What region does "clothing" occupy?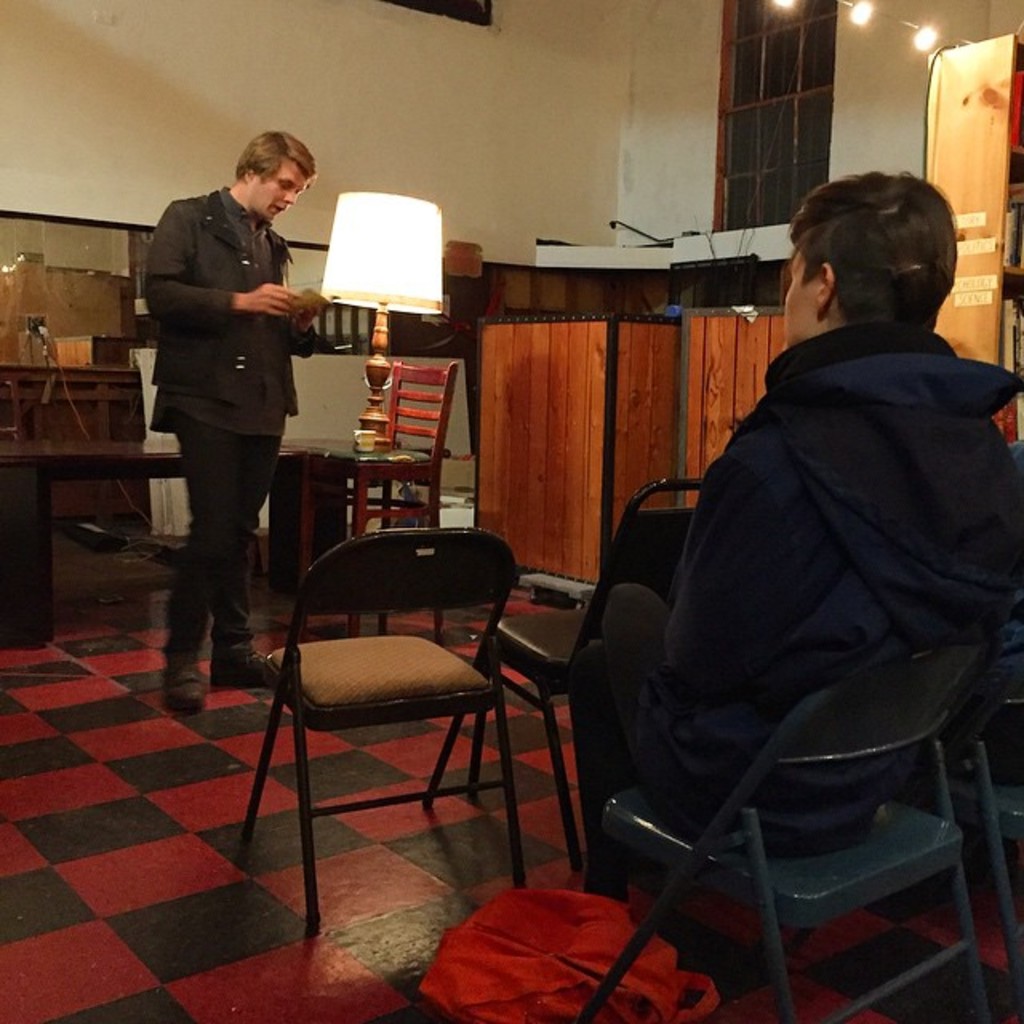
box=[589, 328, 1022, 848].
